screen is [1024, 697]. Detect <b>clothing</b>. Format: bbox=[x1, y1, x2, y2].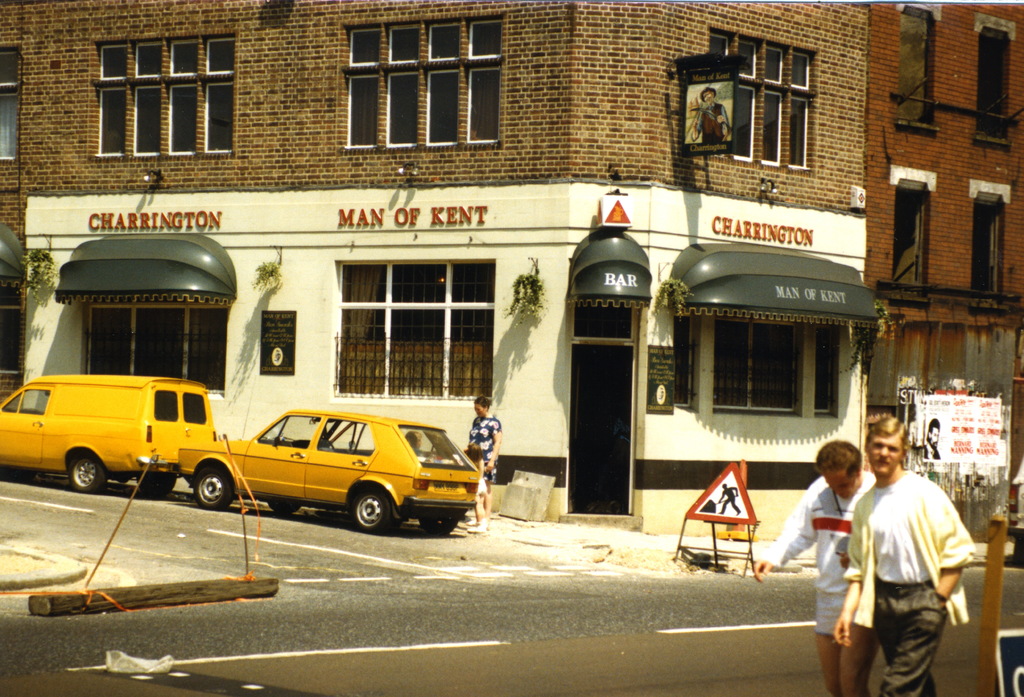
bbox=[756, 469, 878, 638].
